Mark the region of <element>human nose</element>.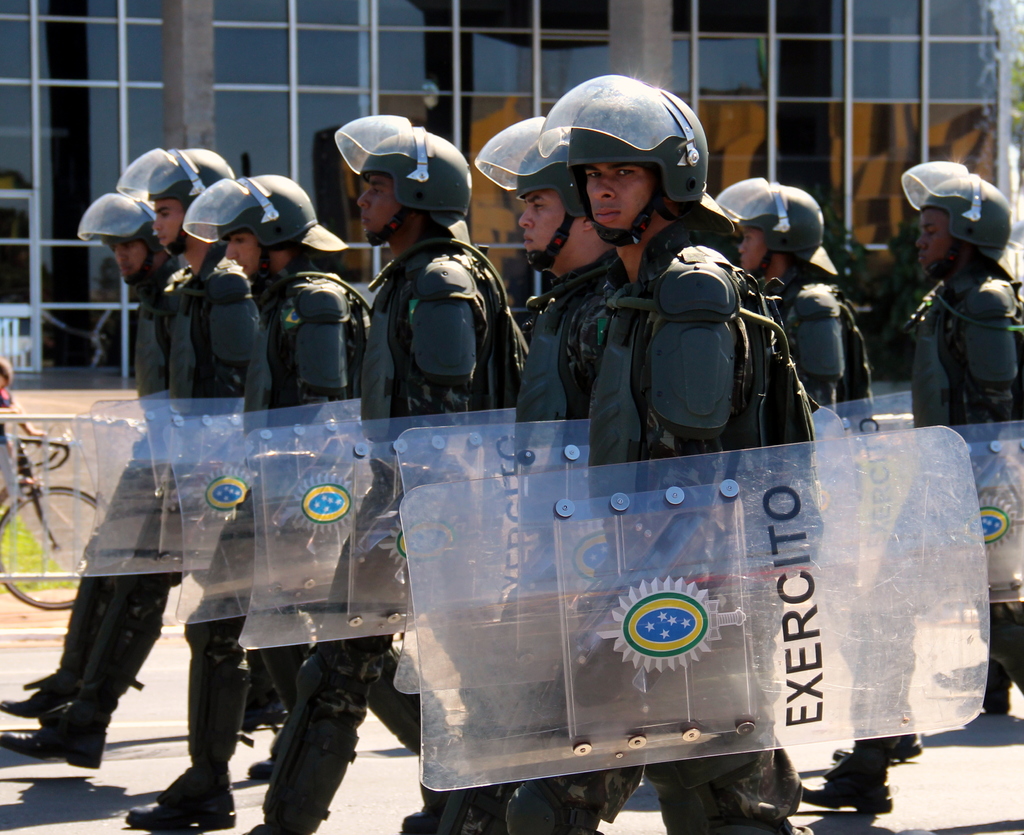
Region: [x1=591, y1=177, x2=617, y2=200].
